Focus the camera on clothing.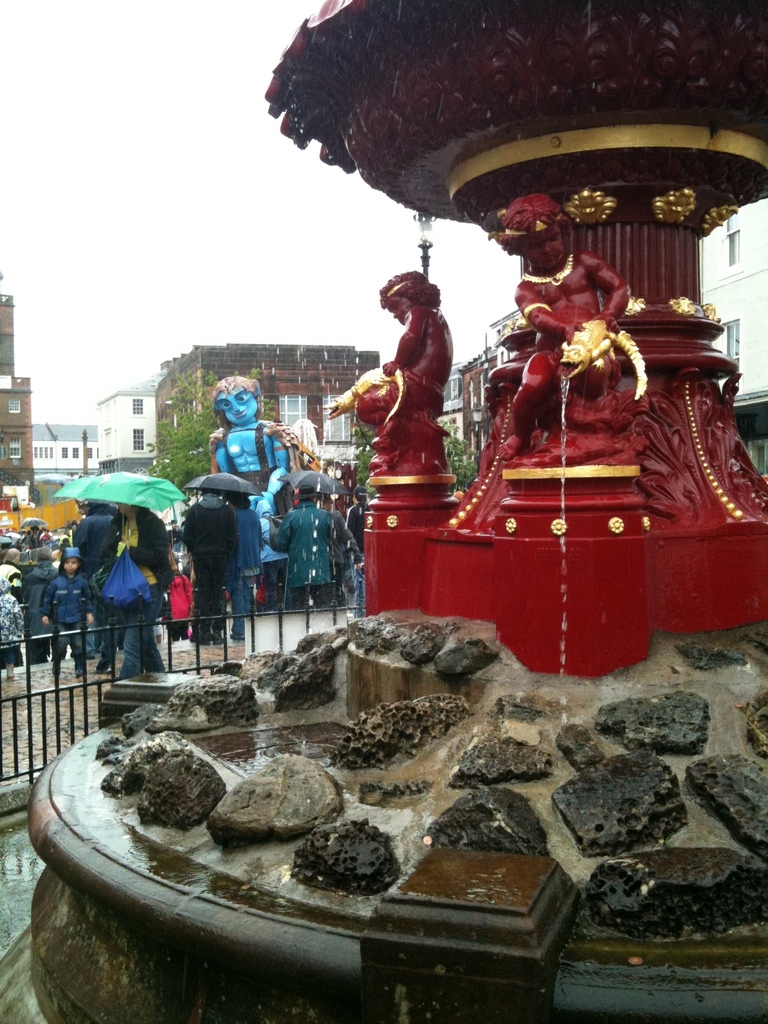
Focus region: BBox(234, 503, 266, 620).
